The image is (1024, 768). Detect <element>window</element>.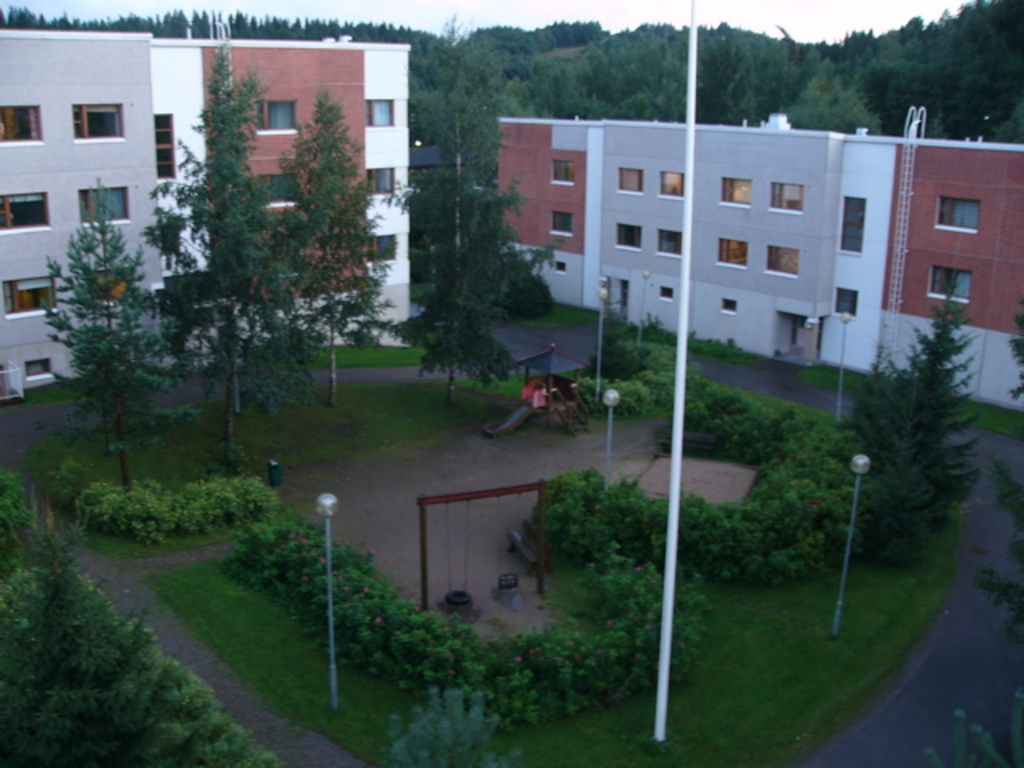
Detection: (922, 264, 979, 307).
